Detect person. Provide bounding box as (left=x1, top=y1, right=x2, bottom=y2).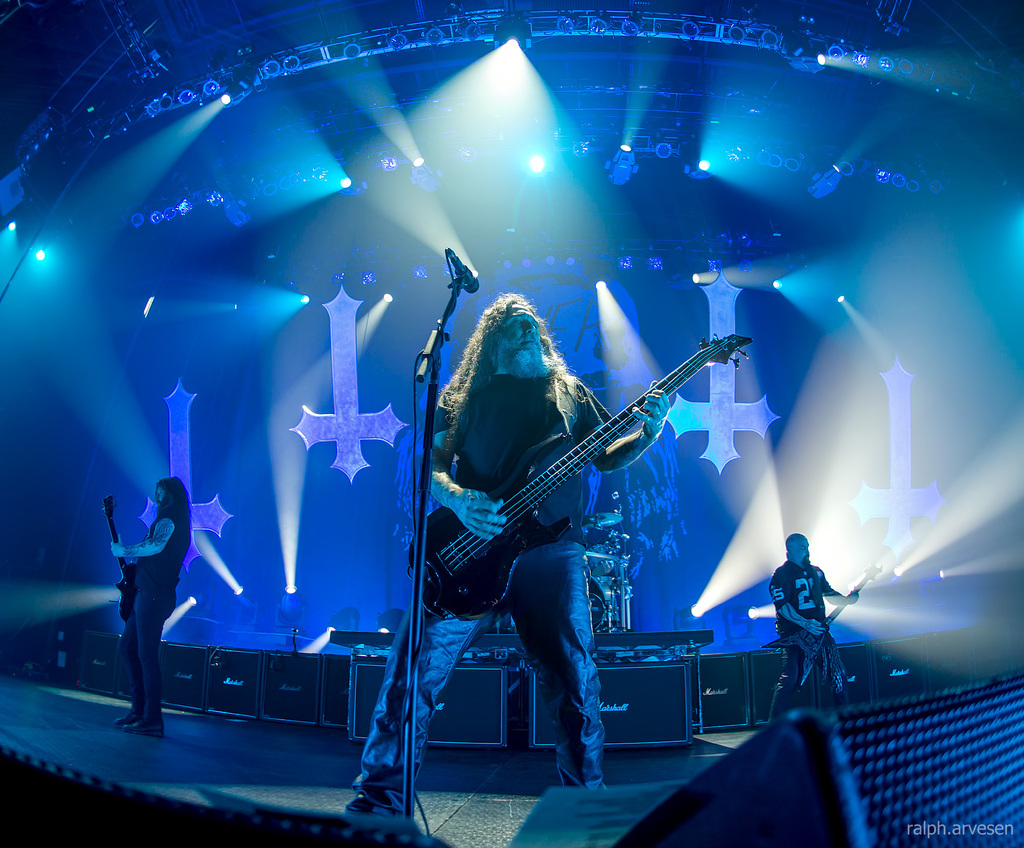
(left=92, top=453, right=191, bottom=731).
